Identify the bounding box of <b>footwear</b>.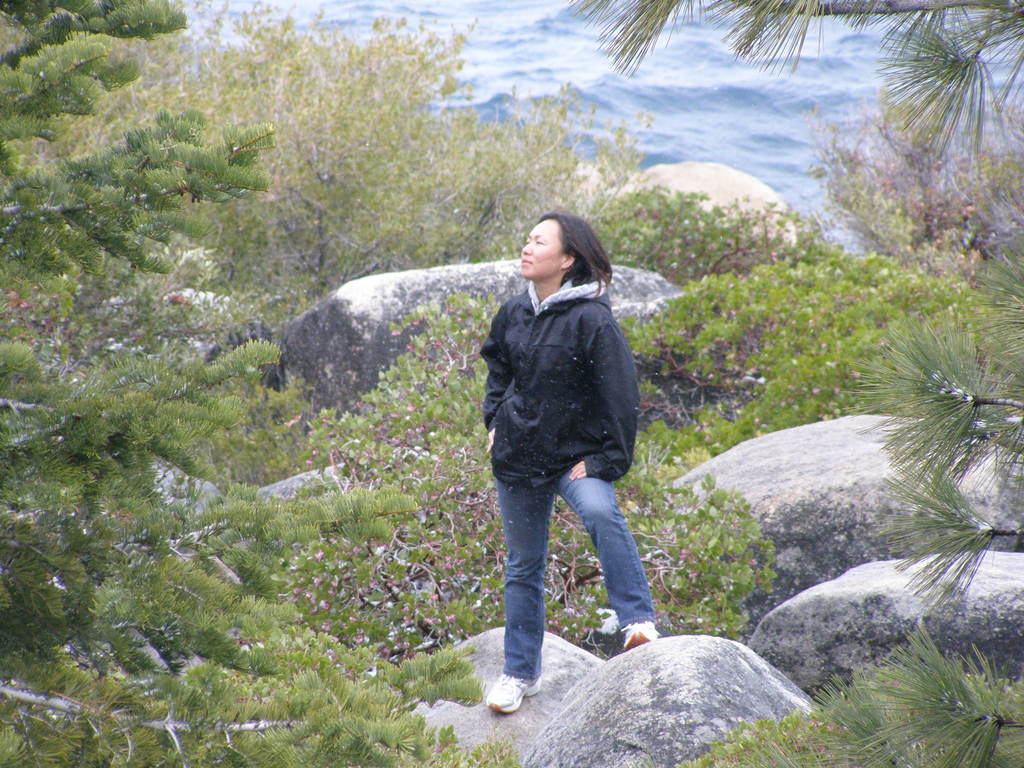
(left=622, top=616, right=664, bottom=653).
